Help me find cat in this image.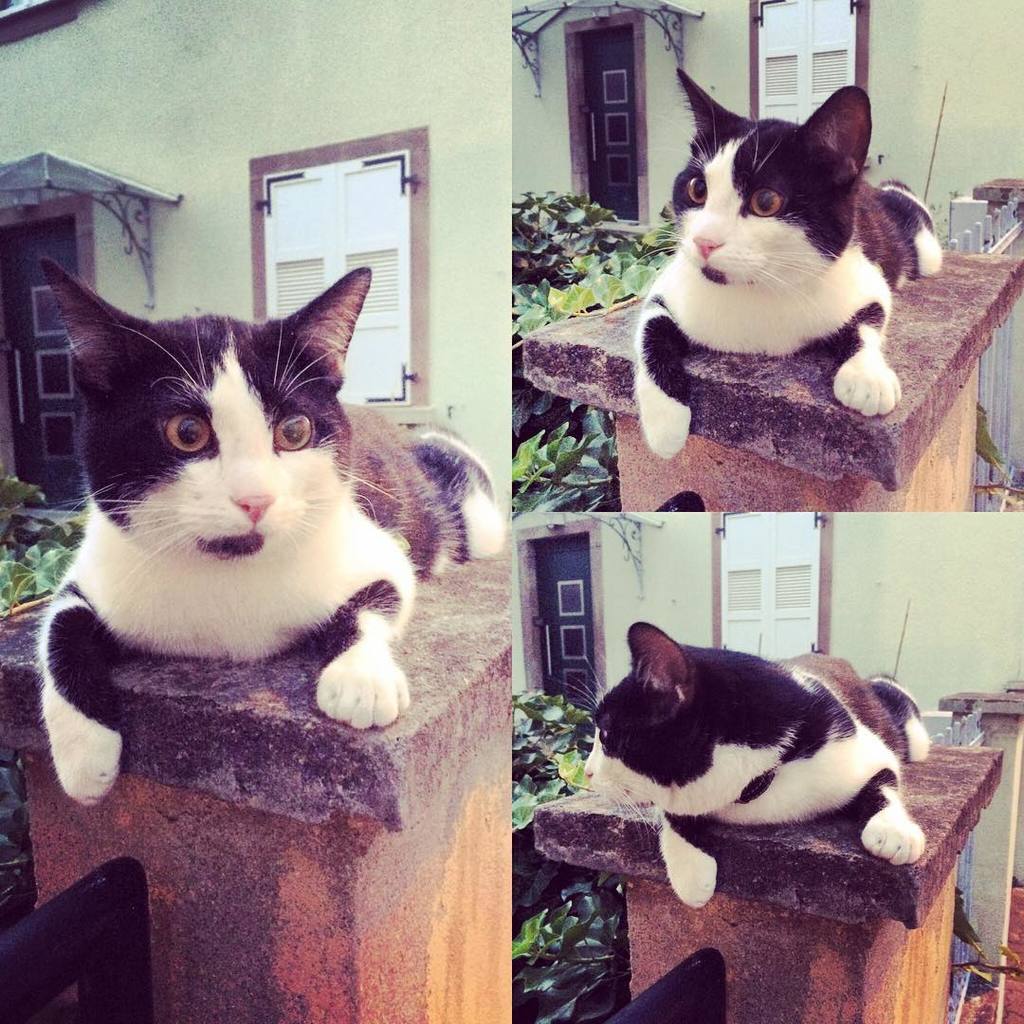
Found it: <box>577,618,935,919</box>.
